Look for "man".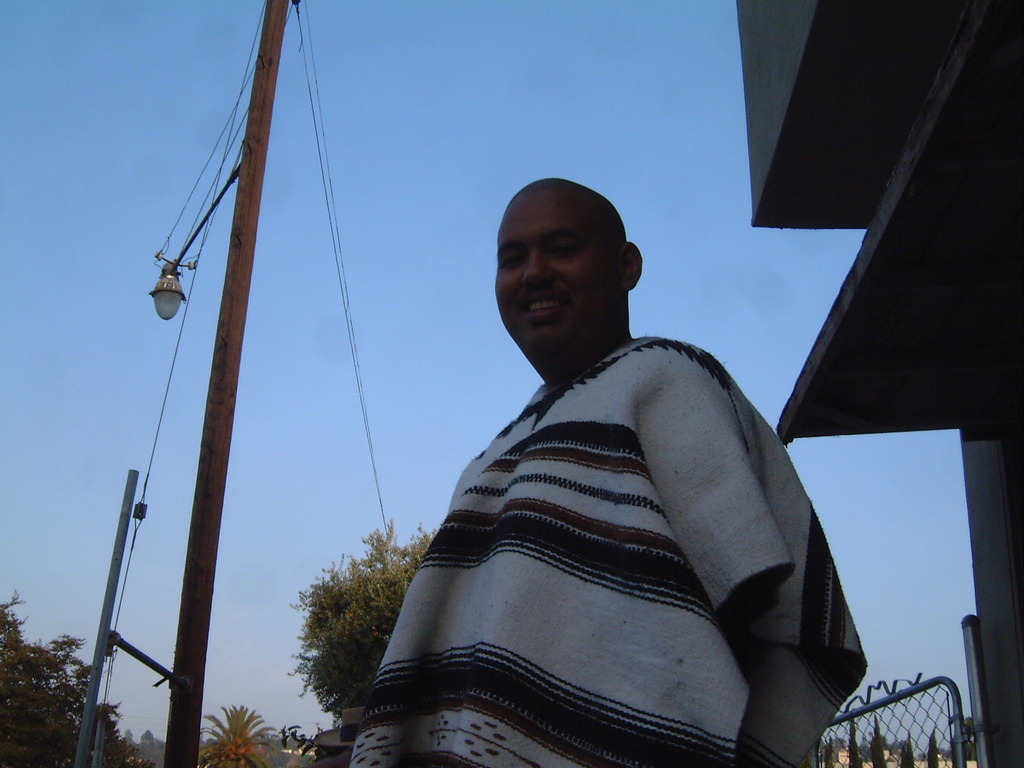
Found: crop(330, 166, 857, 759).
